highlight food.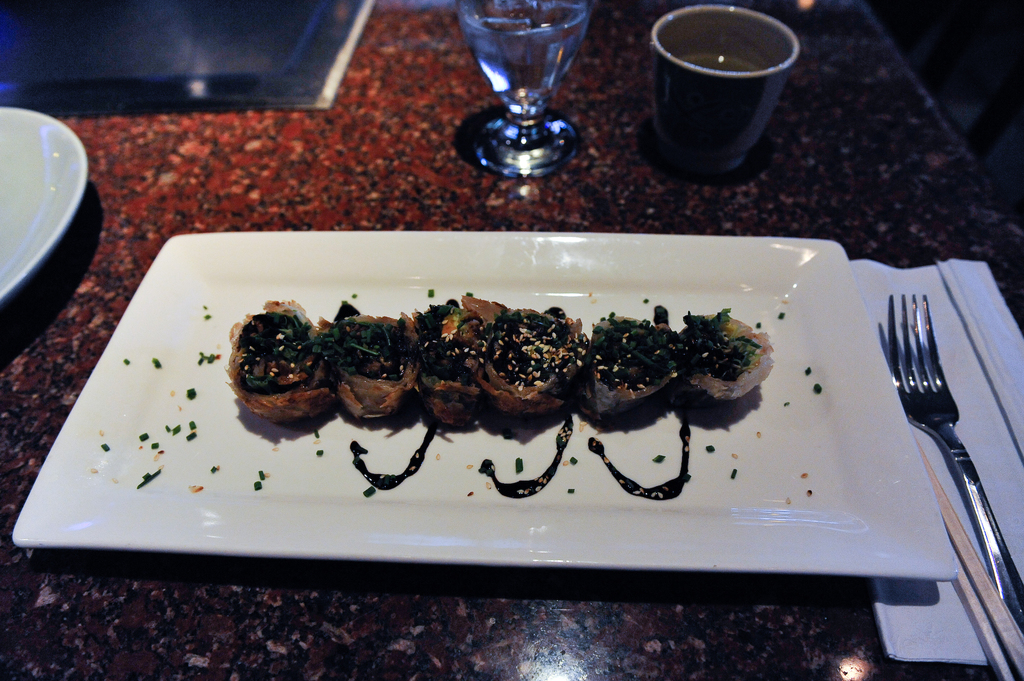
Highlighted region: [179,406,180,411].
